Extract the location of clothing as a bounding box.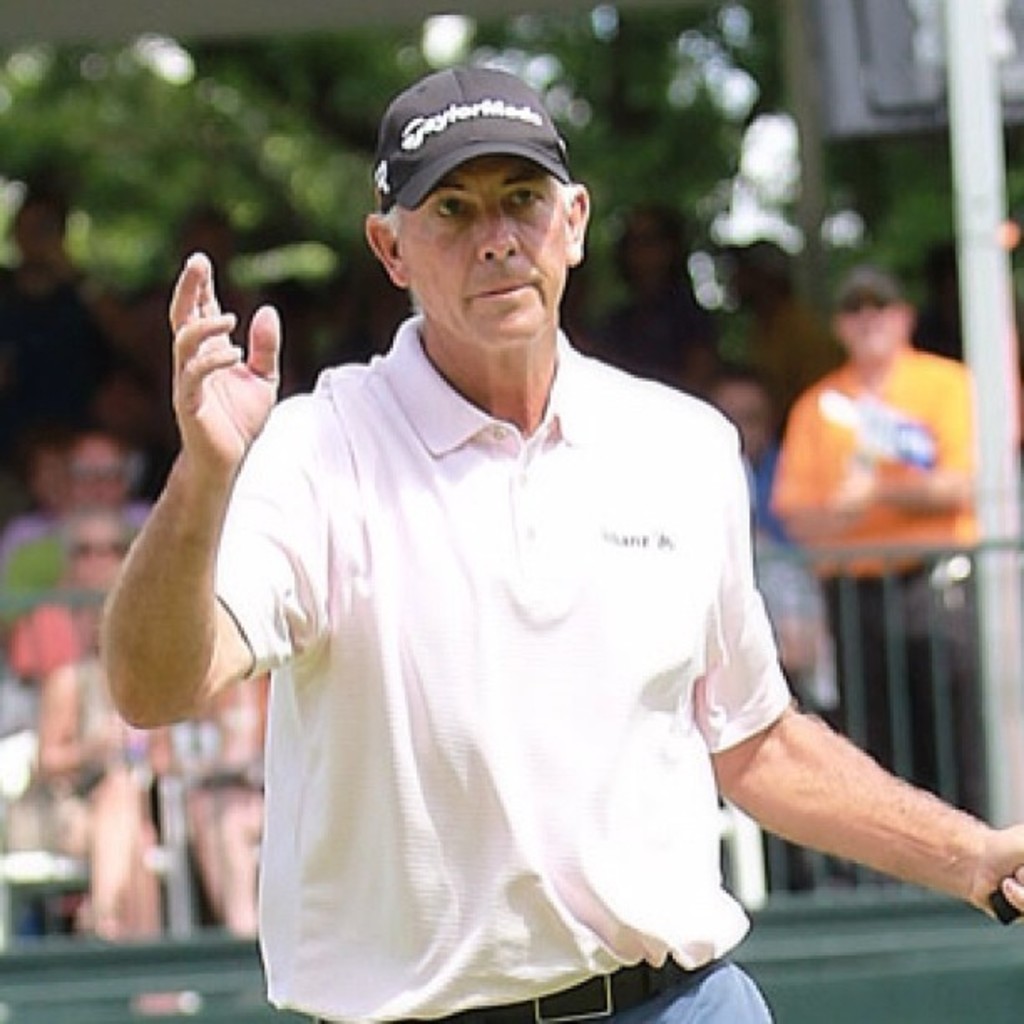
l=189, t=279, r=818, b=1023.
